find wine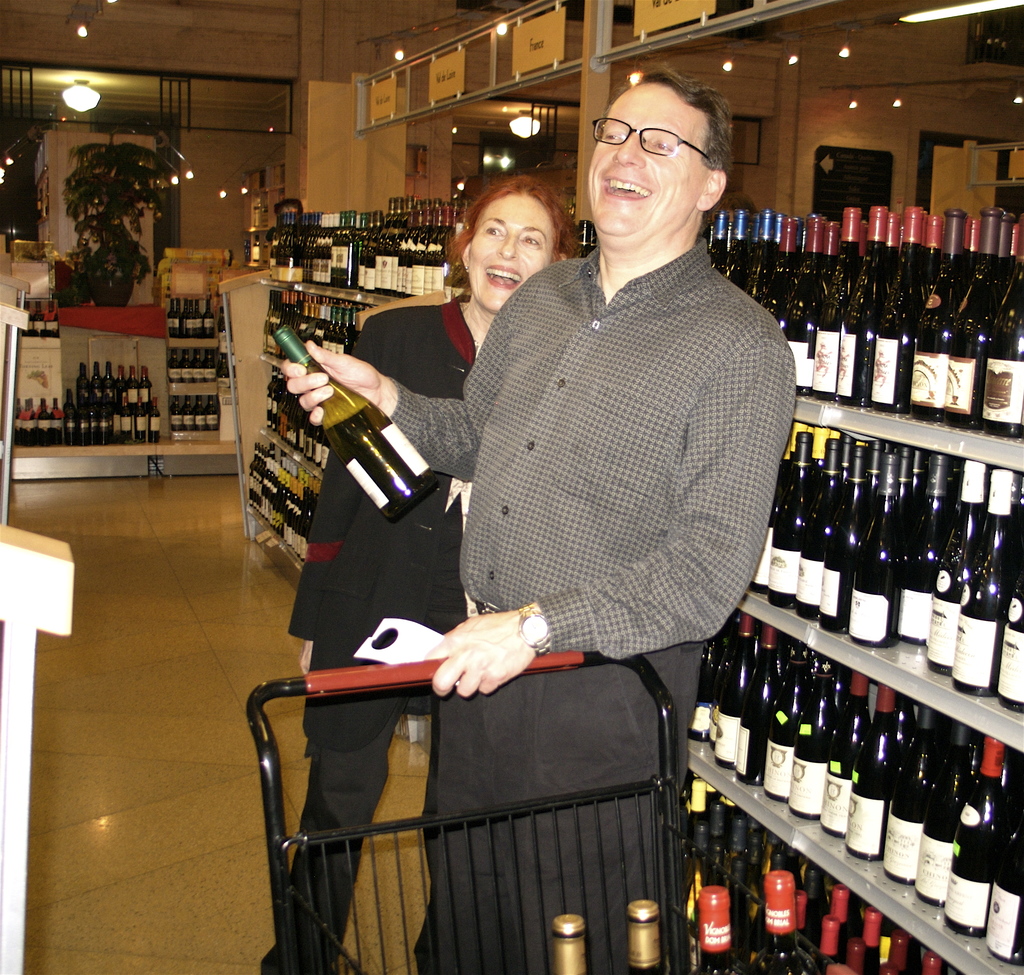
17 296 36 336
